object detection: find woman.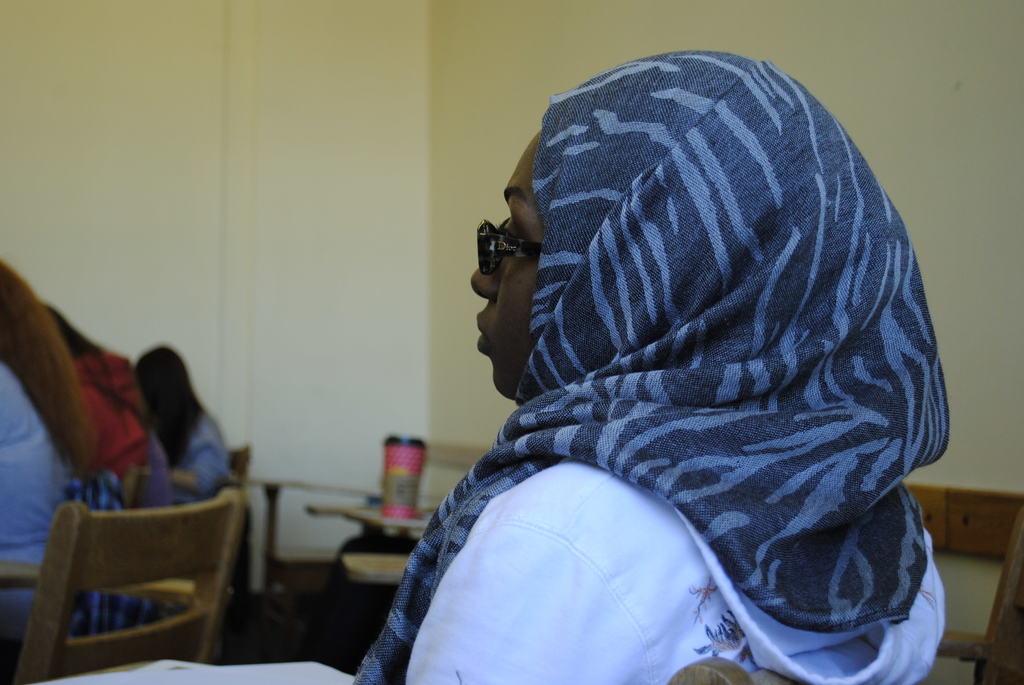
box=[124, 347, 239, 506].
